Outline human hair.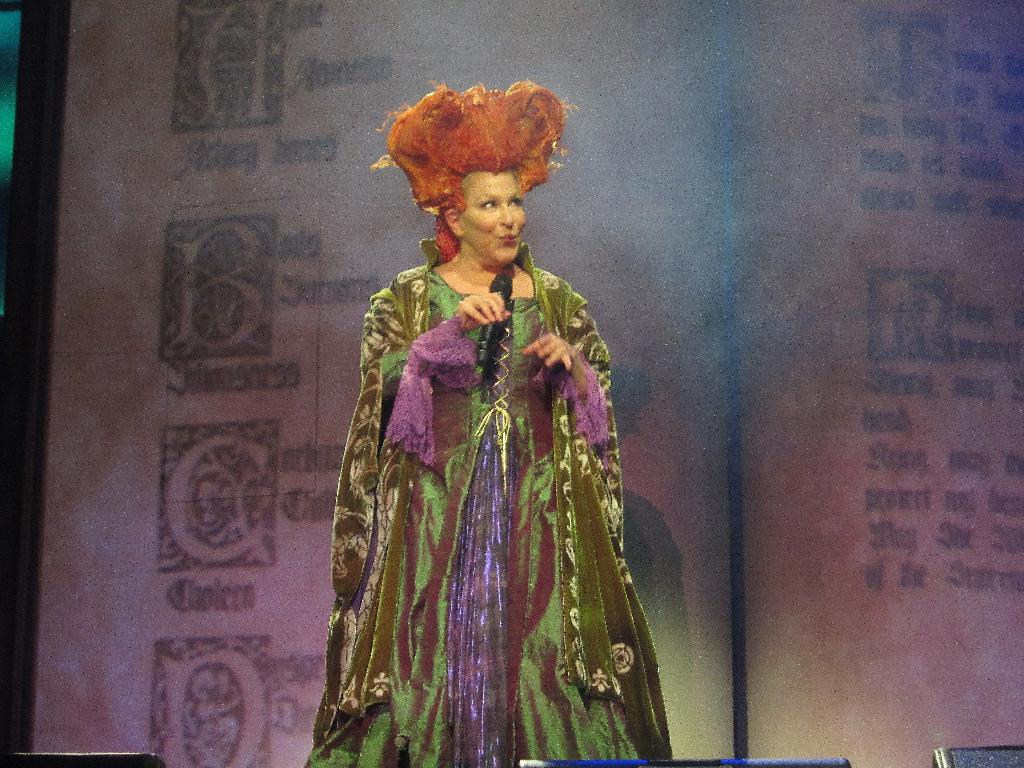
Outline: (left=373, top=79, right=575, bottom=264).
